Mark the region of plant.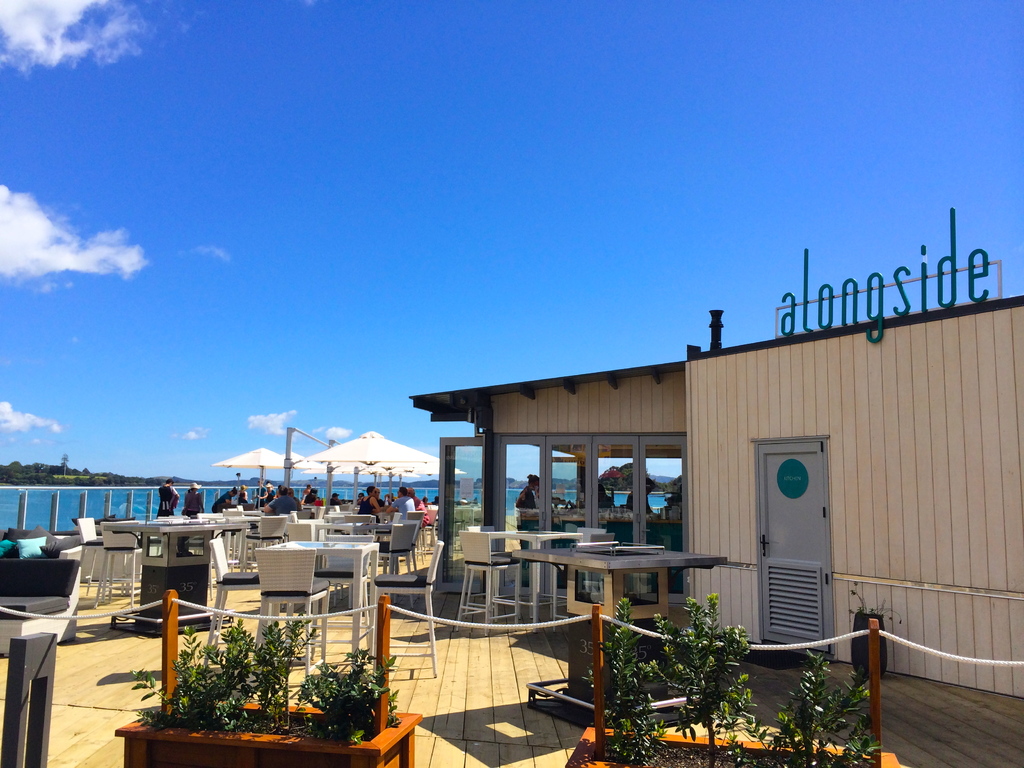
Region: <region>587, 595, 884, 764</region>.
